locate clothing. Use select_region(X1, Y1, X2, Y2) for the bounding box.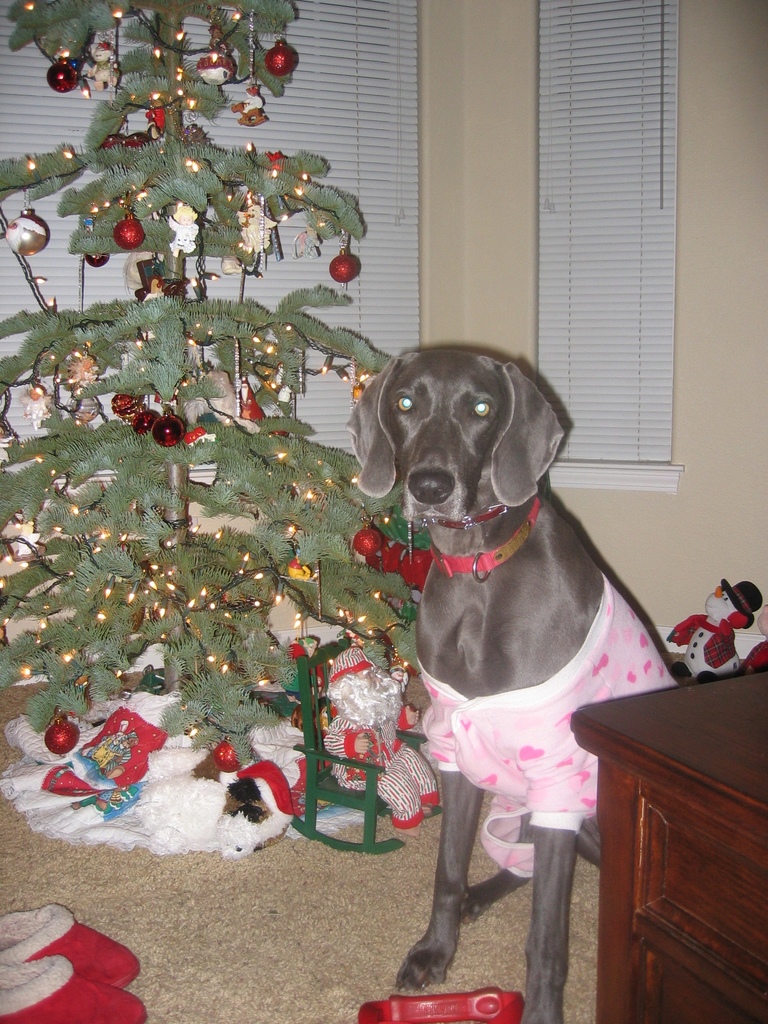
select_region(415, 570, 676, 879).
